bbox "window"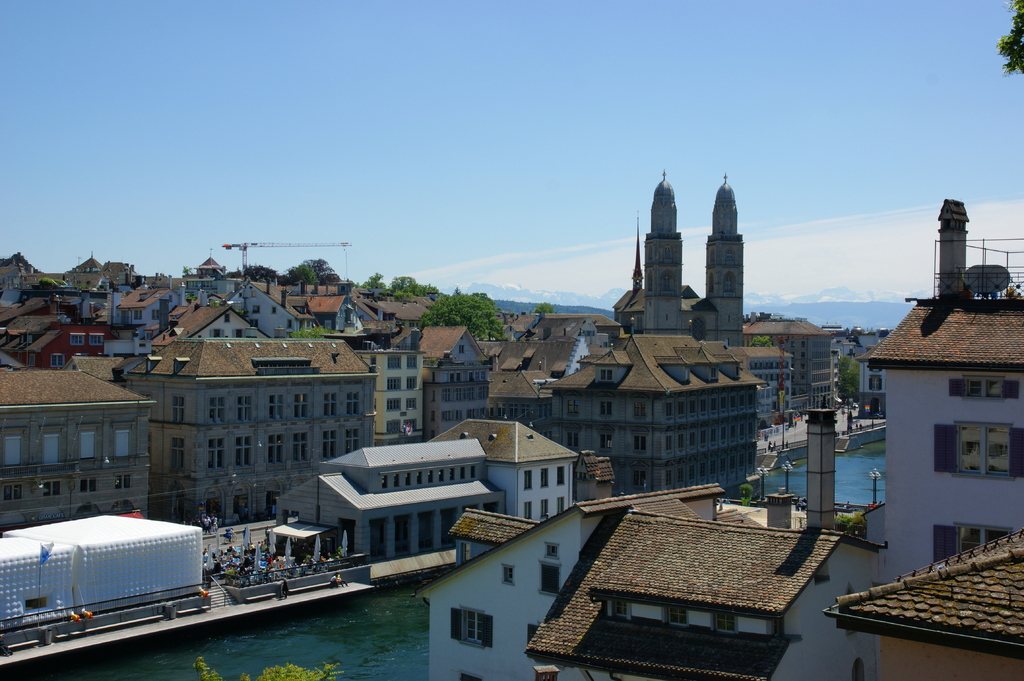
[441, 409, 452, 426]
